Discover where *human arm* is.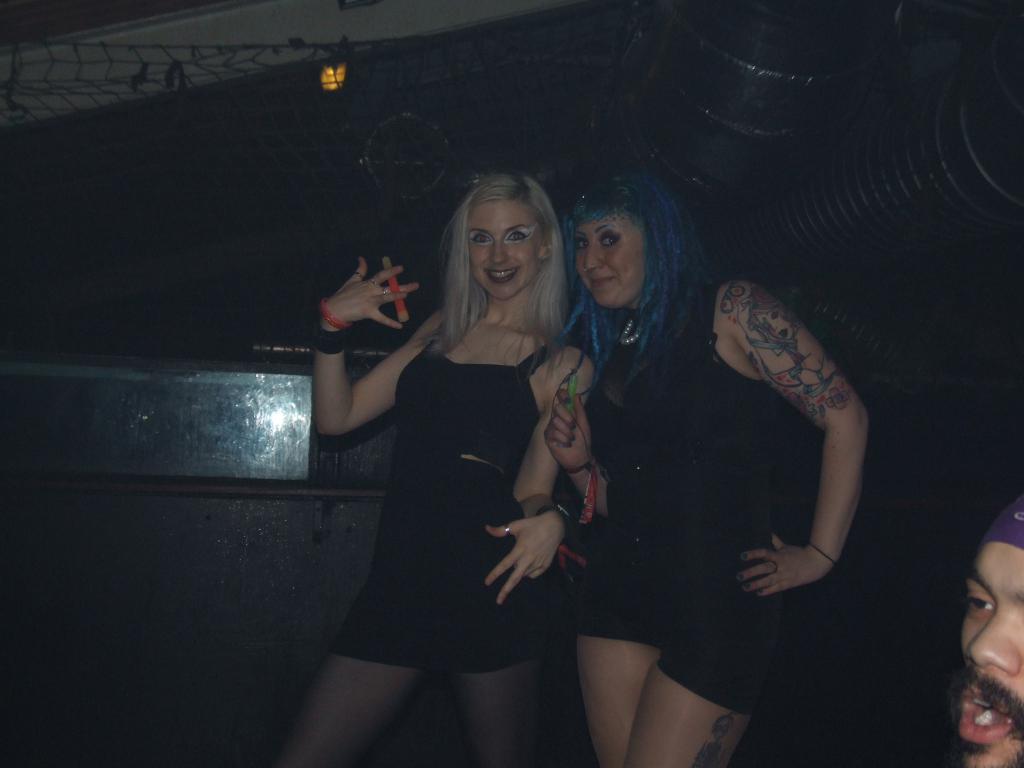
Discovered at 734:279:874:602.
